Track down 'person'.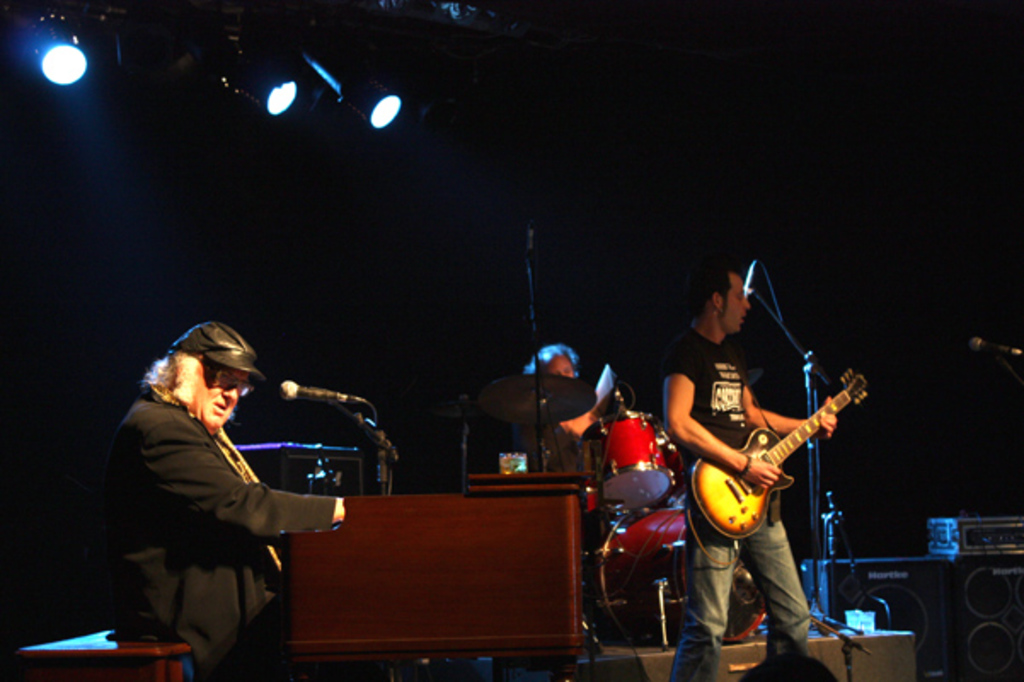
Tracked to [x1=95, y1=319, x2=358, y2=680].
